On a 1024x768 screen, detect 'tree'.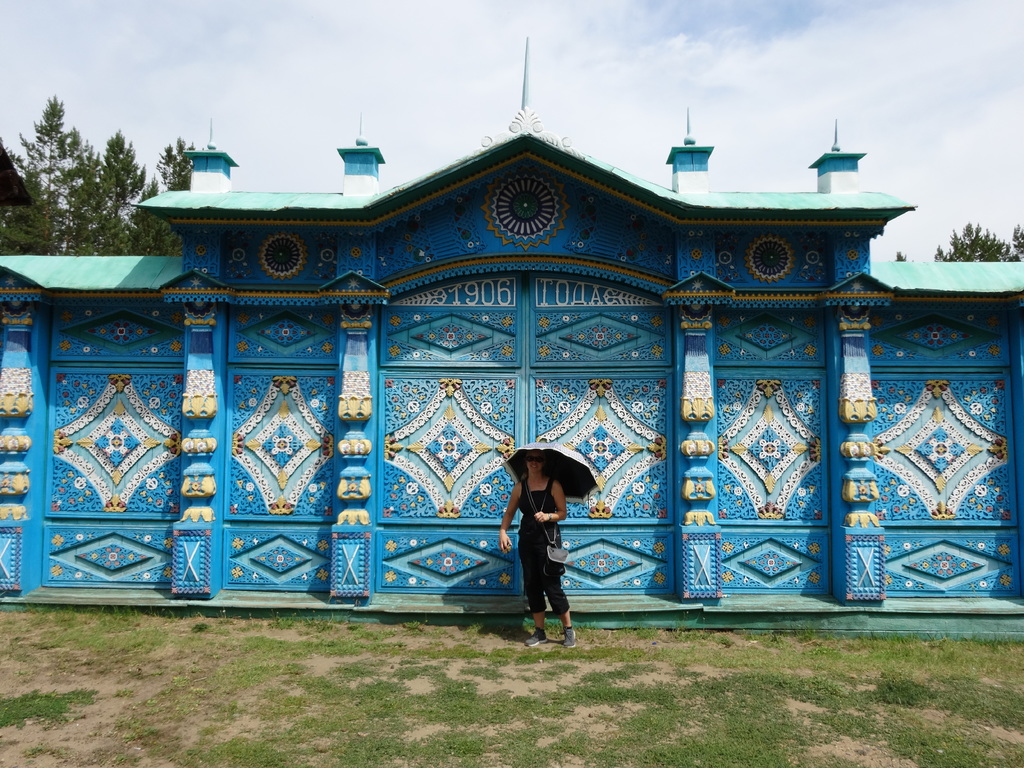
locate(932, 220, 1023, 262).
